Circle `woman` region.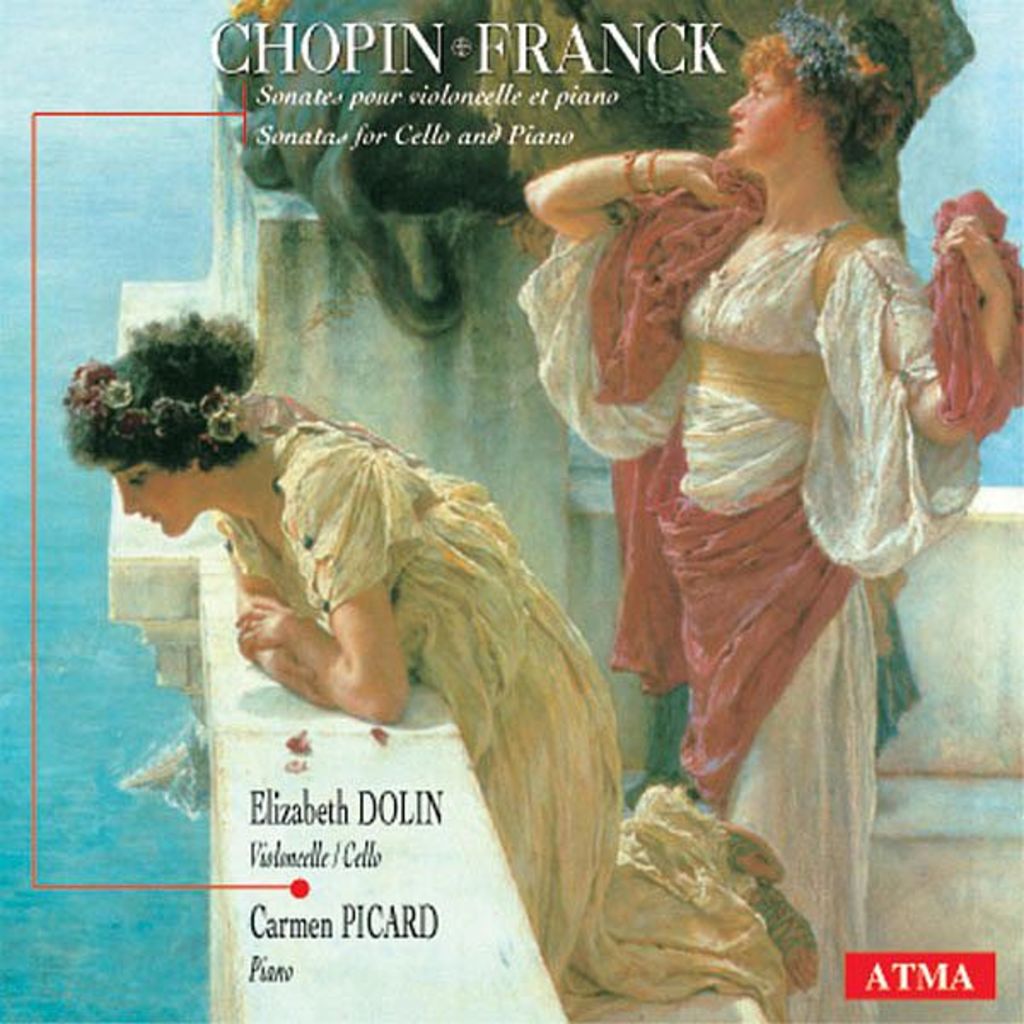
Region: (left=55, top=314, right=814, bottom=1022).
